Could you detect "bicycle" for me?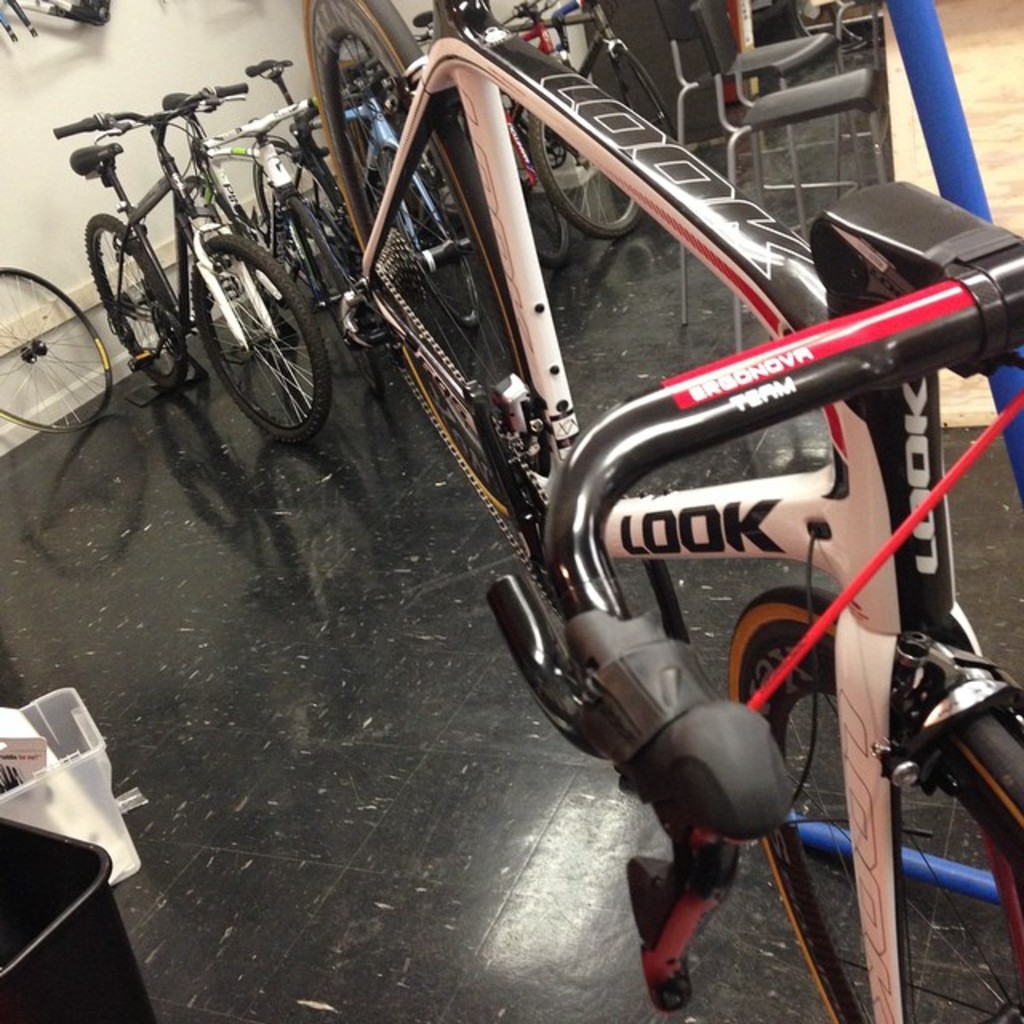
Detection result: [416,0,640,245].
